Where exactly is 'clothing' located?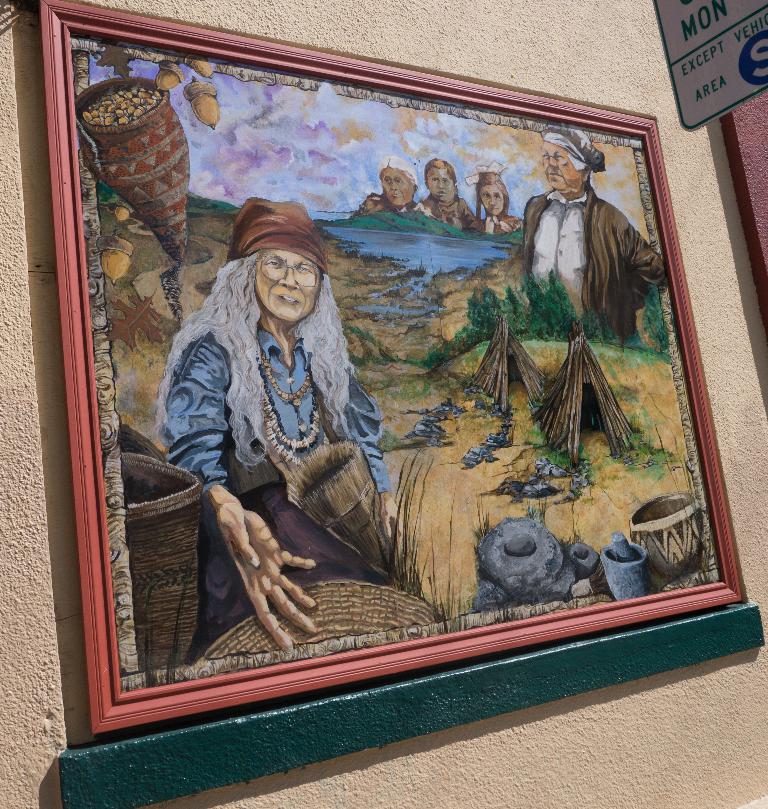
Its bounding box is [x1=161, y1=330, x2=402, y2=633].
